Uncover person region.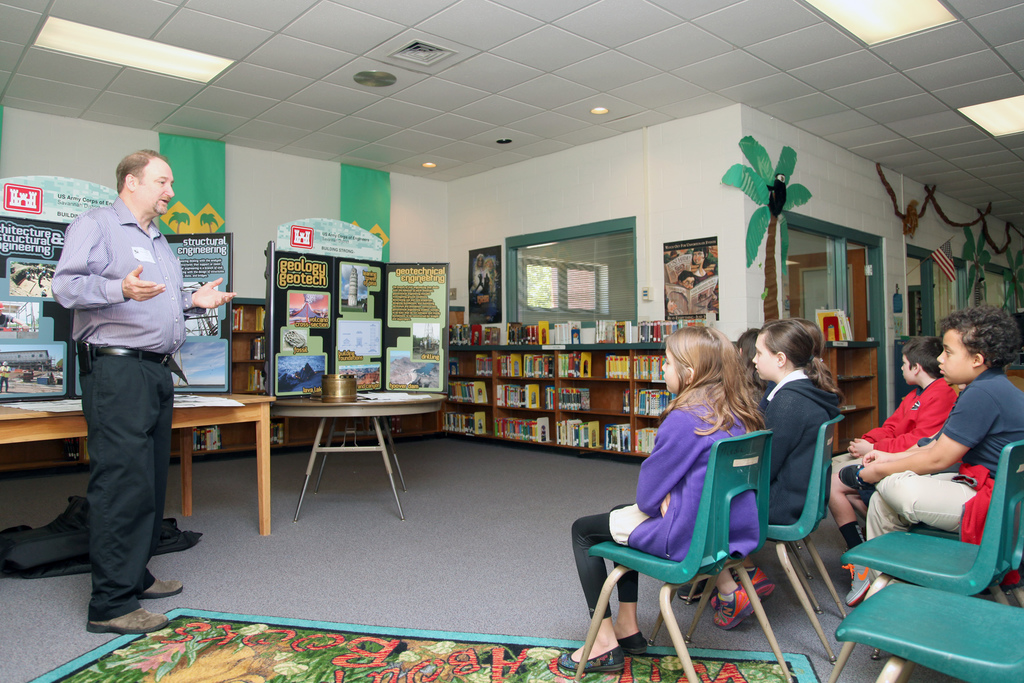
Uncovered: (left=0, top=360, right=12, bottom=394).
